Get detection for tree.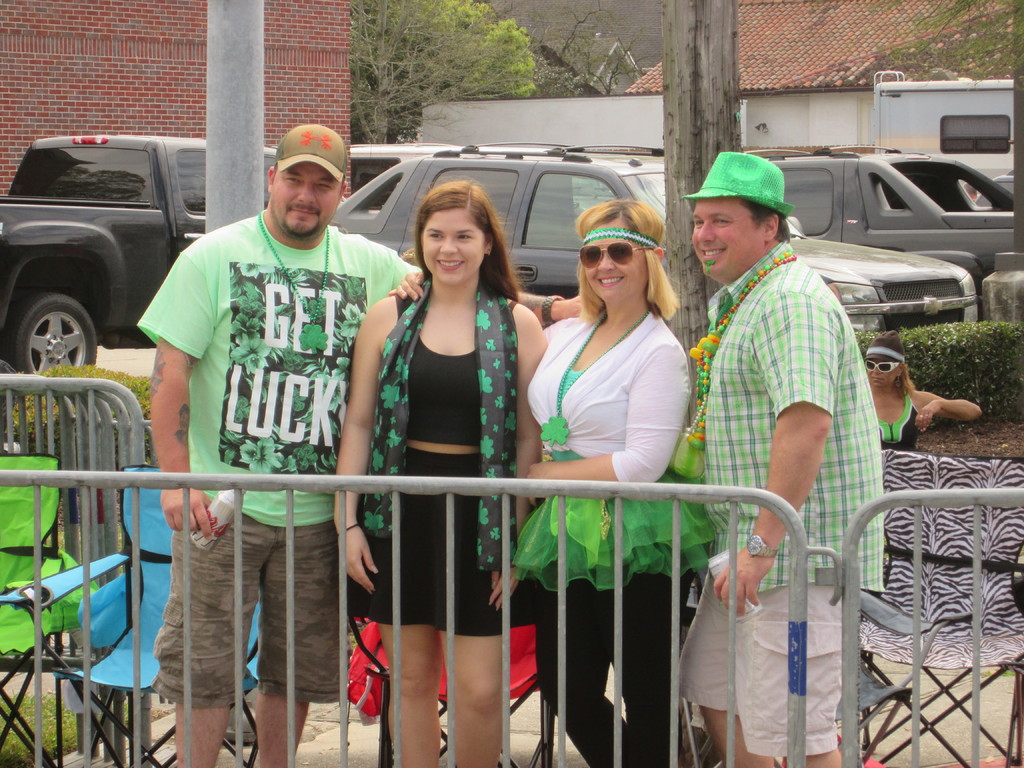
Detection: bbox=(858, 0, 1023, 81).
